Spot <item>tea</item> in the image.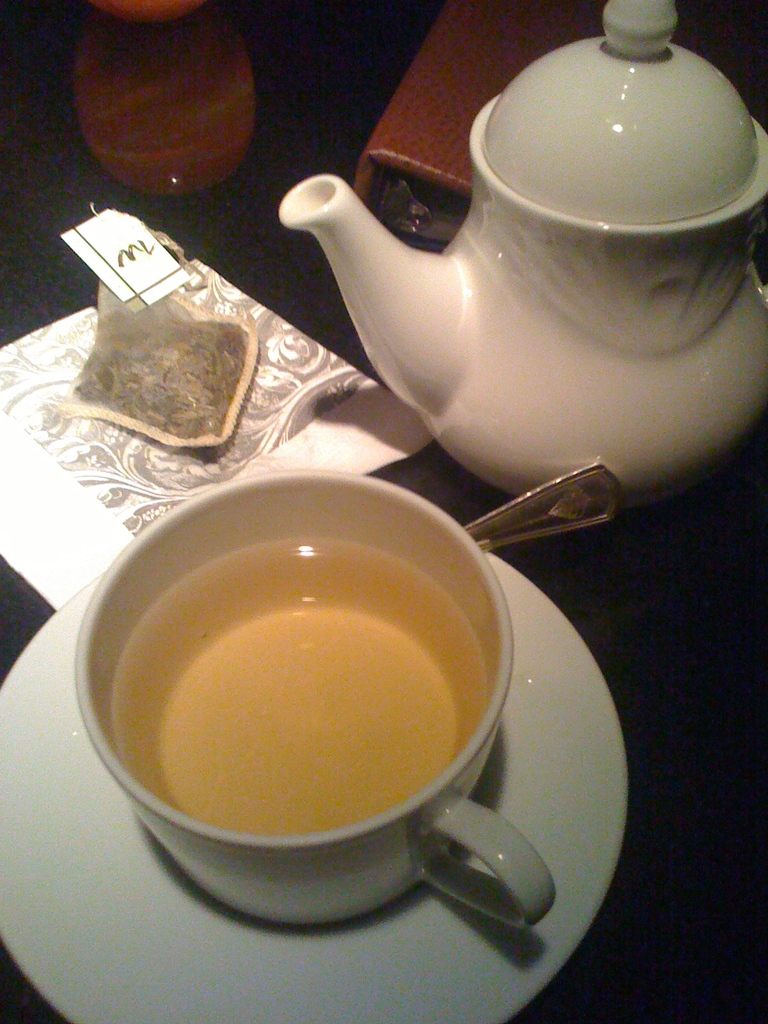
<item>tea</item> found at <region>112, 533, 488, 829</region>.
